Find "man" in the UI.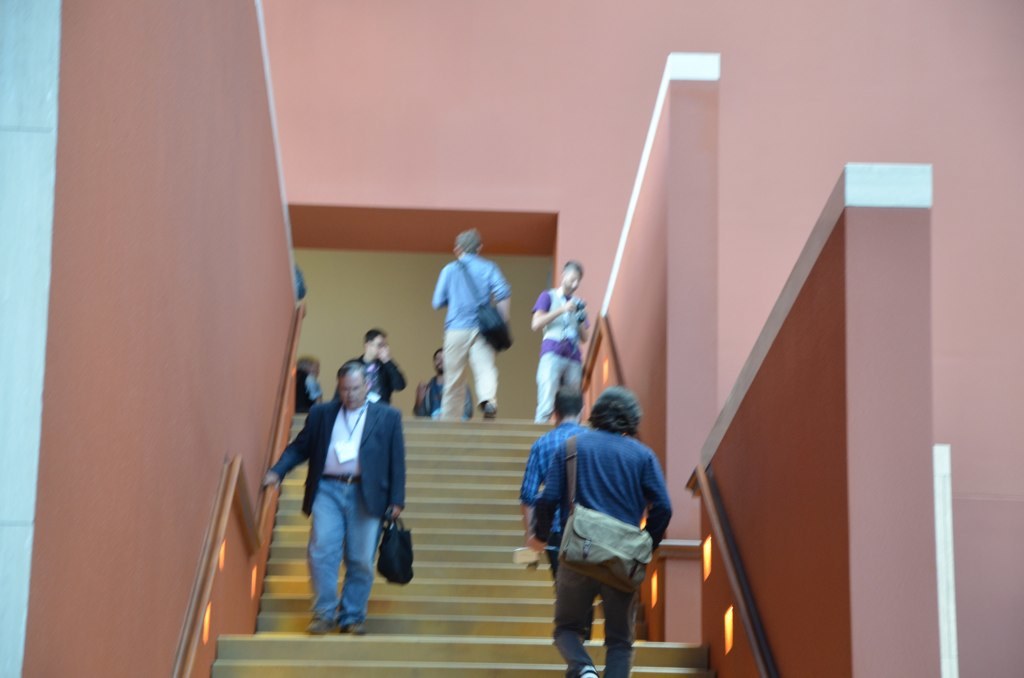
UI element at crop(437, 229, 513, 420).
